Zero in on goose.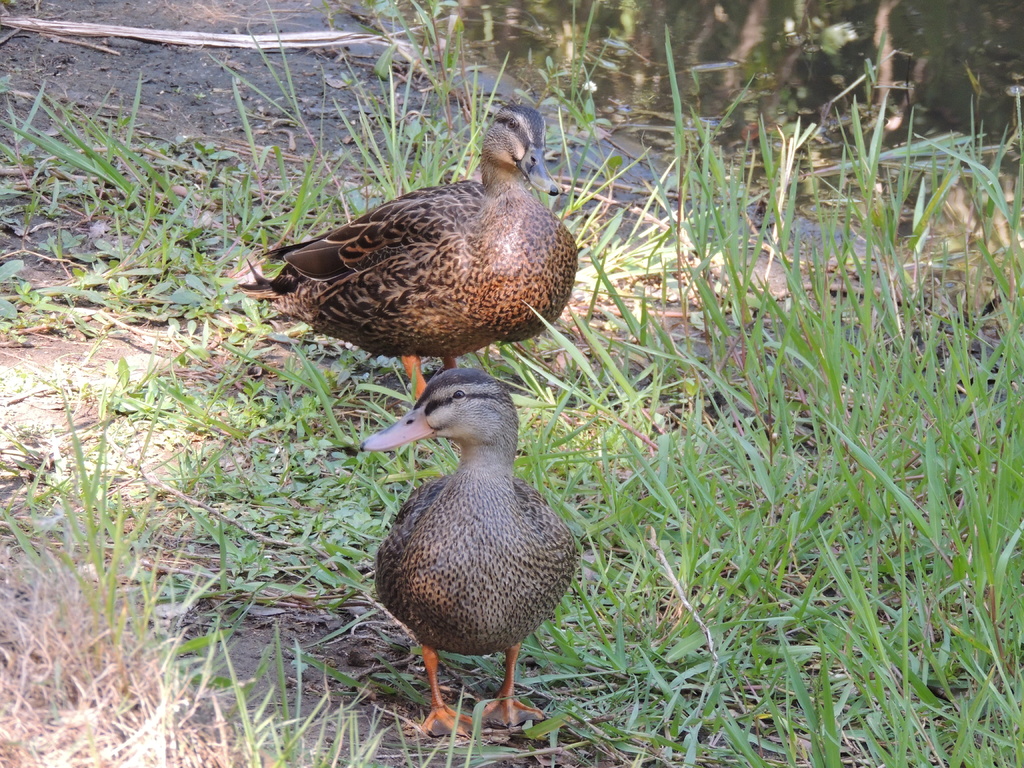
Zeroed in: left=361, top=366, right=572, bottom=739.
